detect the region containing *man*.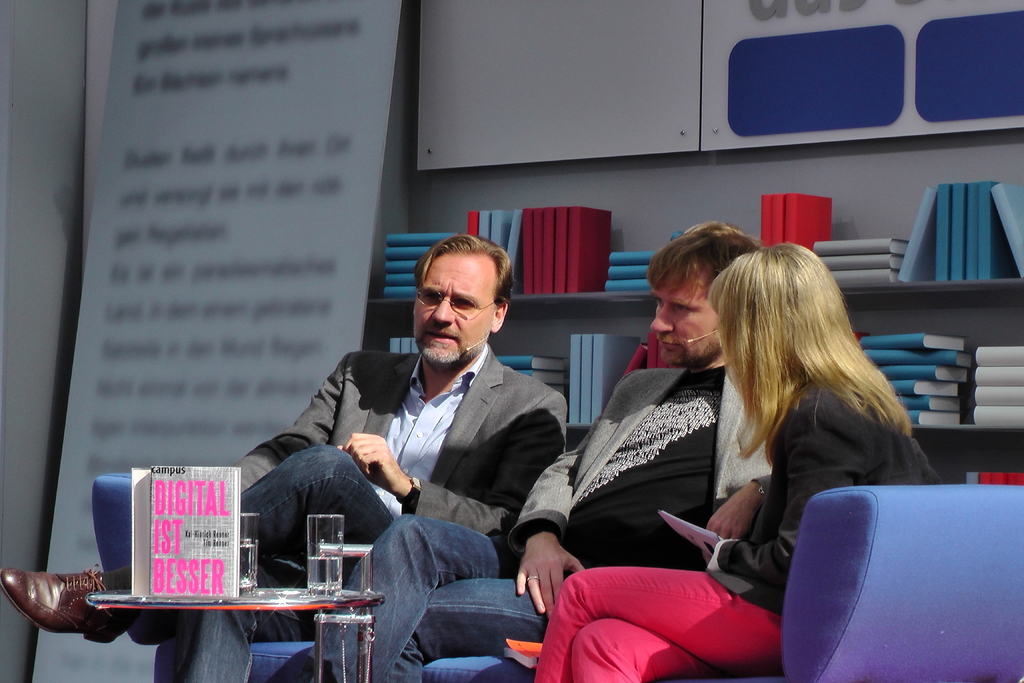
<bbox>0, 228, 568, 682</bbox>.
